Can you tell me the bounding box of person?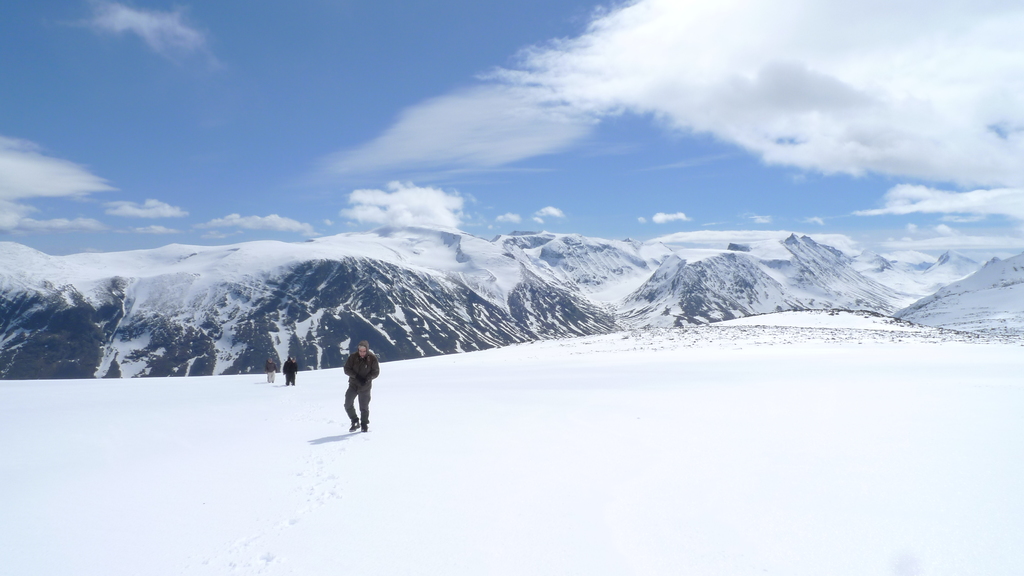
bbox=(278, 355, 300, 387).
